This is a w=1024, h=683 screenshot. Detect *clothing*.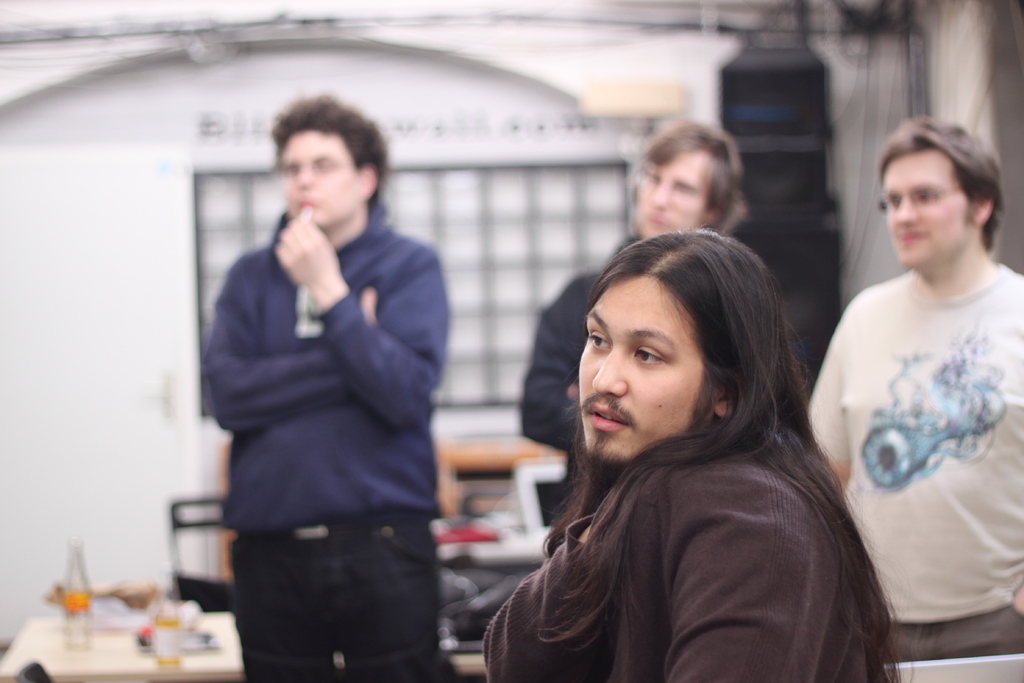
[189,144,465,652].
